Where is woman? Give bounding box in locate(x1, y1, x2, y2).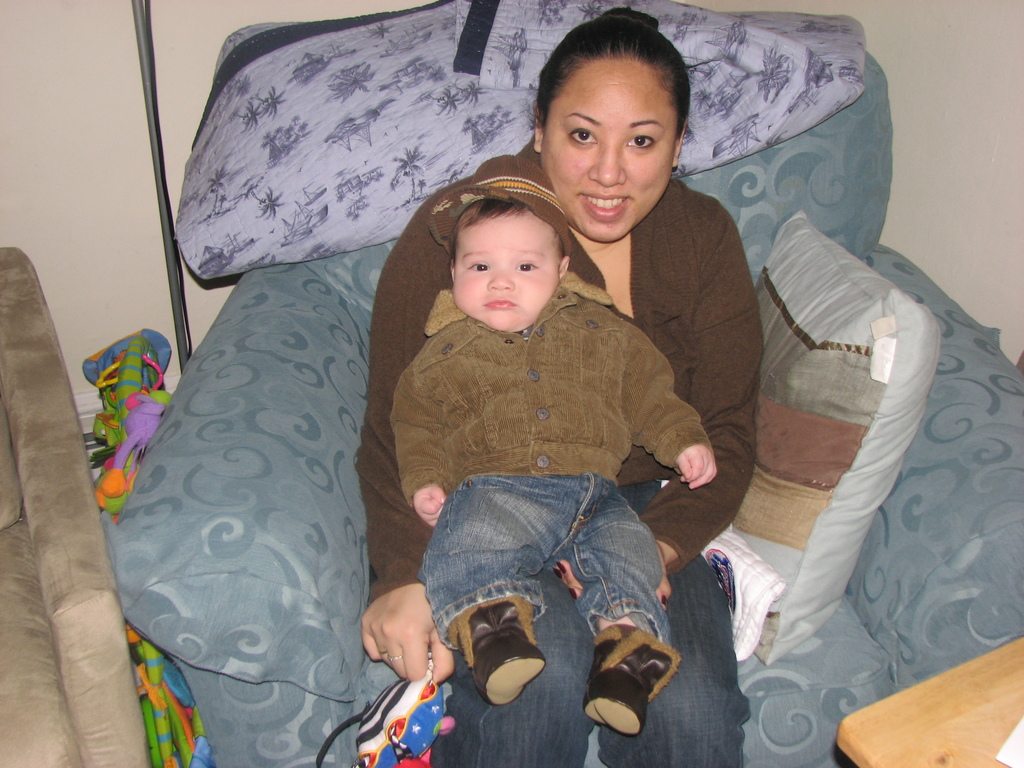
locate(308, 12, 790, 767).
